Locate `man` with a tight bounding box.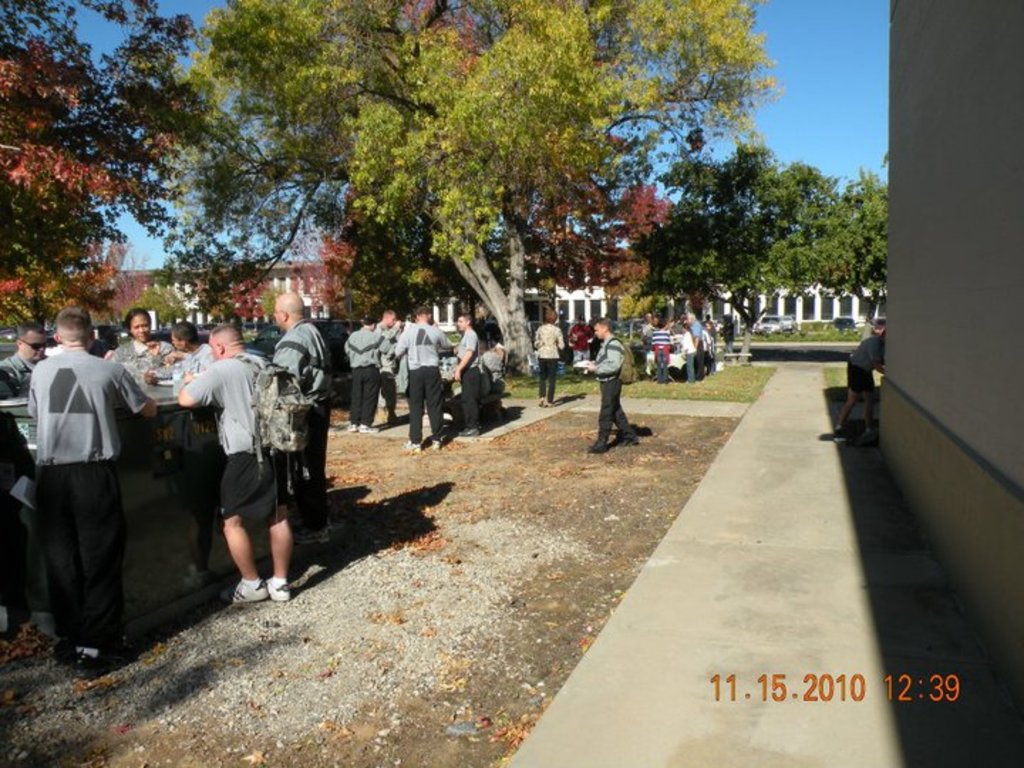
rect(20, 306, 162, 686).
